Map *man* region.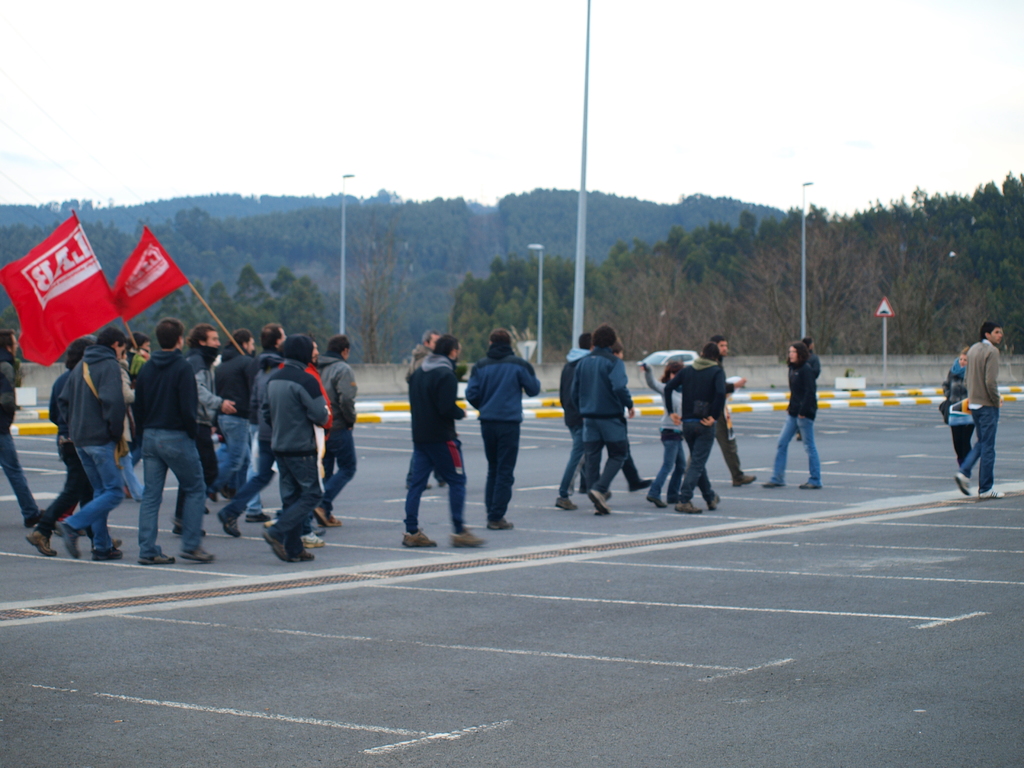
Mapped to region(463, 321, 533, 528).
